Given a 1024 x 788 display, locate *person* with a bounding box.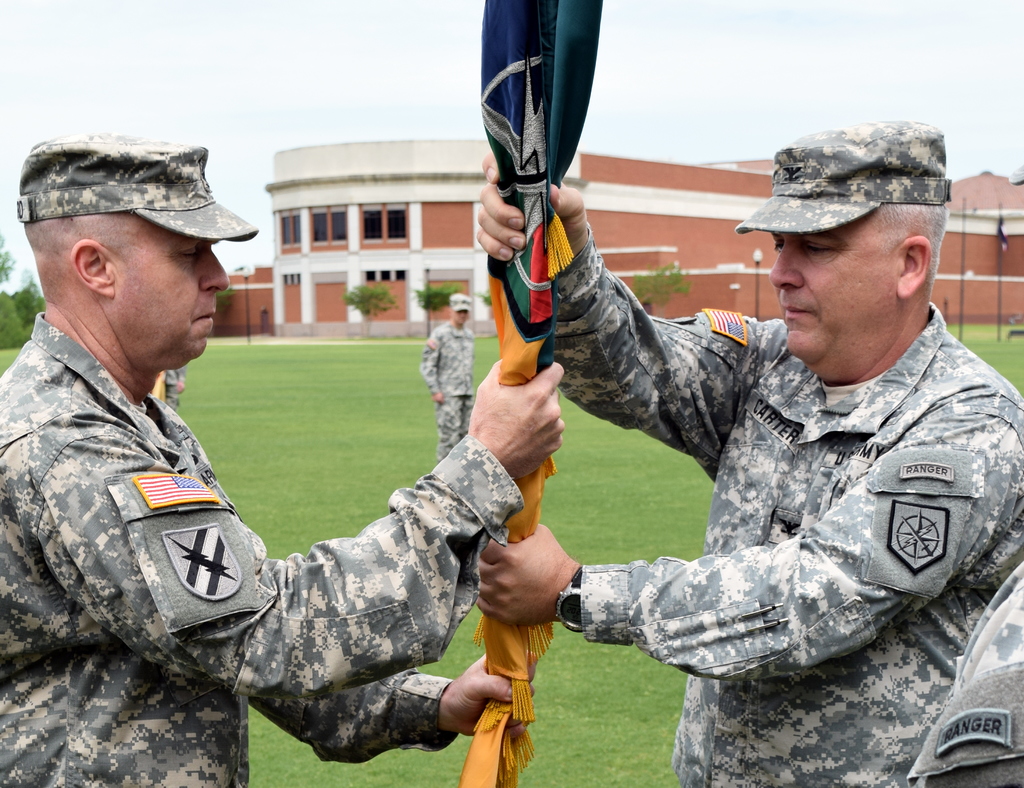
Located: detection(0, 129, 567, 787).
